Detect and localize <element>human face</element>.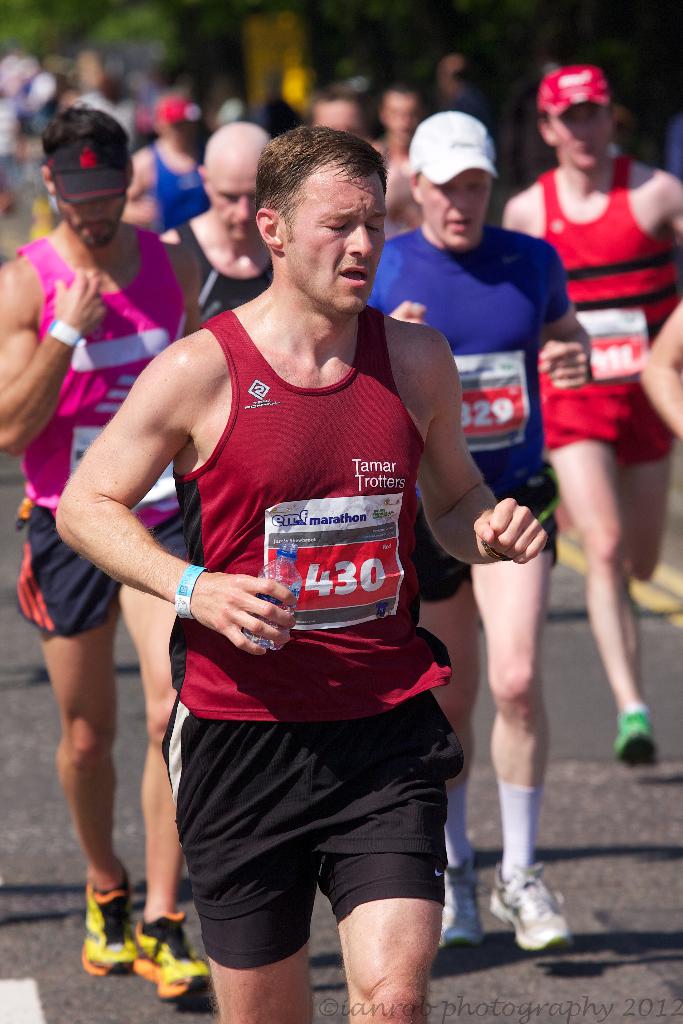
Localized at (left=300, top=171, right=391, bottom=307).
